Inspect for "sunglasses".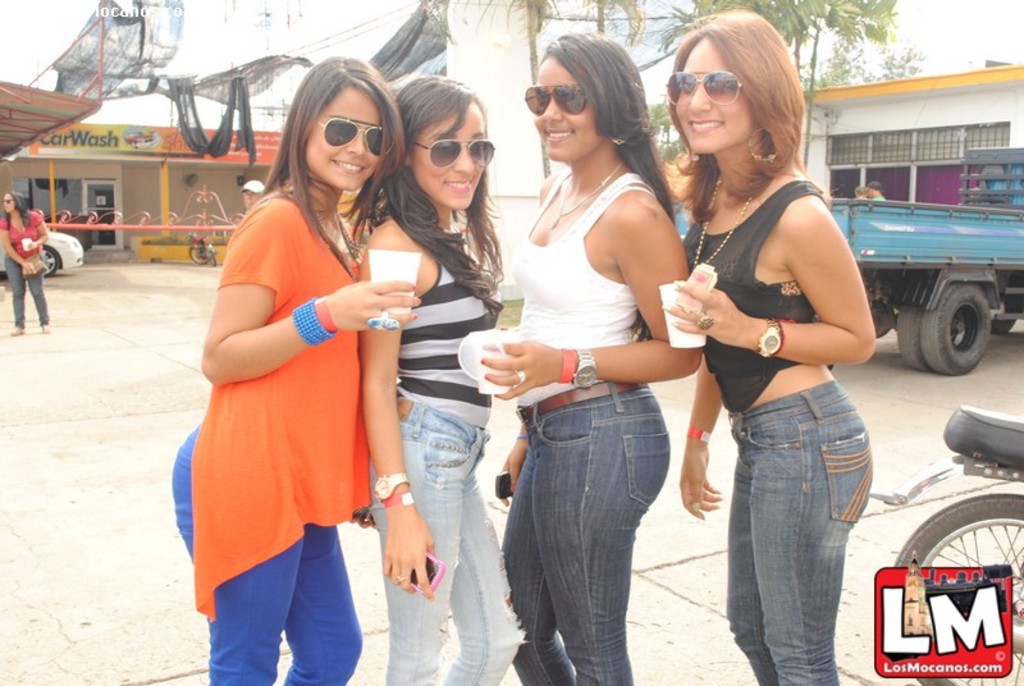
Inspection: 316,116,397,157.
